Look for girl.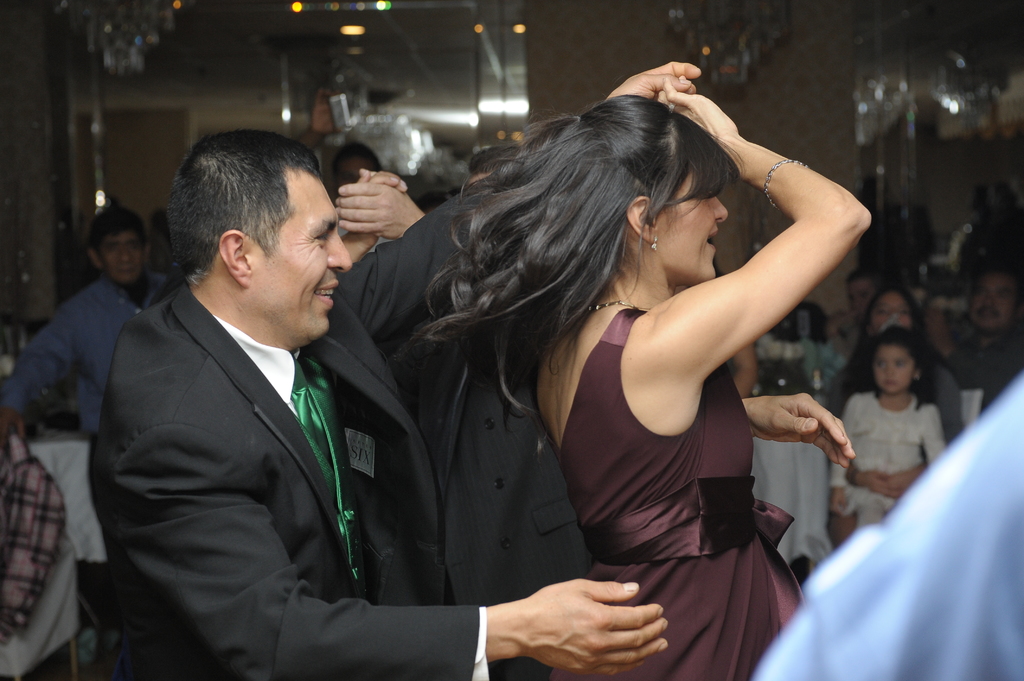
Found: l=428, t=72, r=868, b=674.
